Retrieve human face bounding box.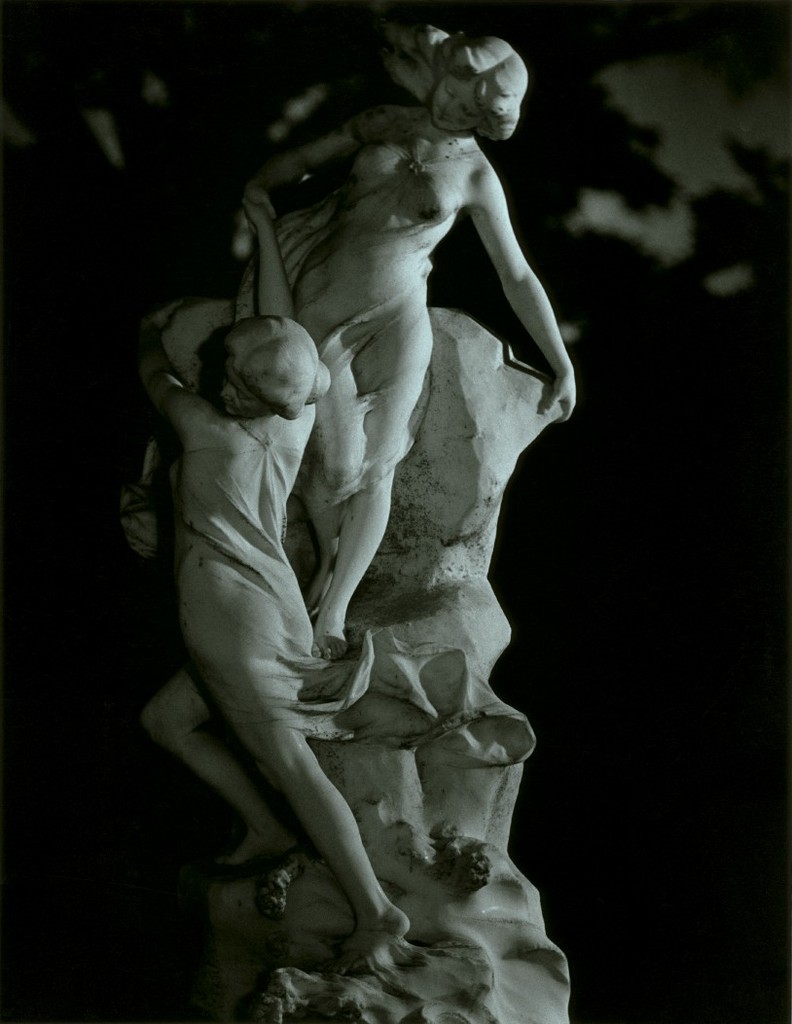
Bounding box: (x1=224, y1=379, x2=263, y2=416).
